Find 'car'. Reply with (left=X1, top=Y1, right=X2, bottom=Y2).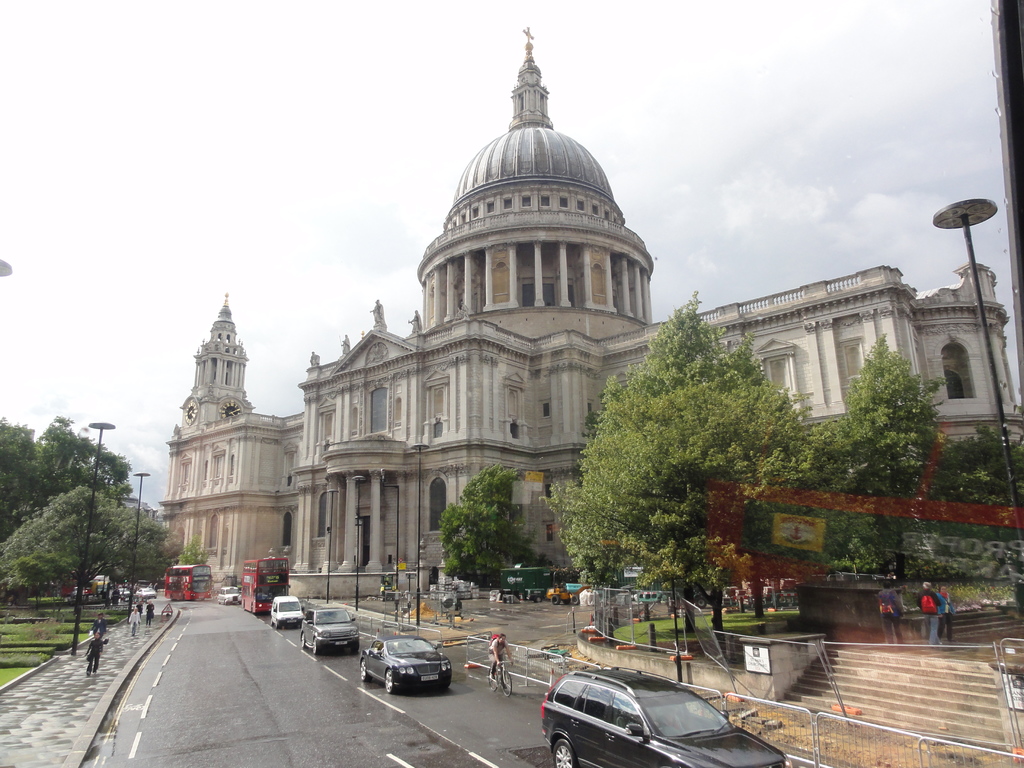
(left=300, top=605, right=360, bottom=654).
